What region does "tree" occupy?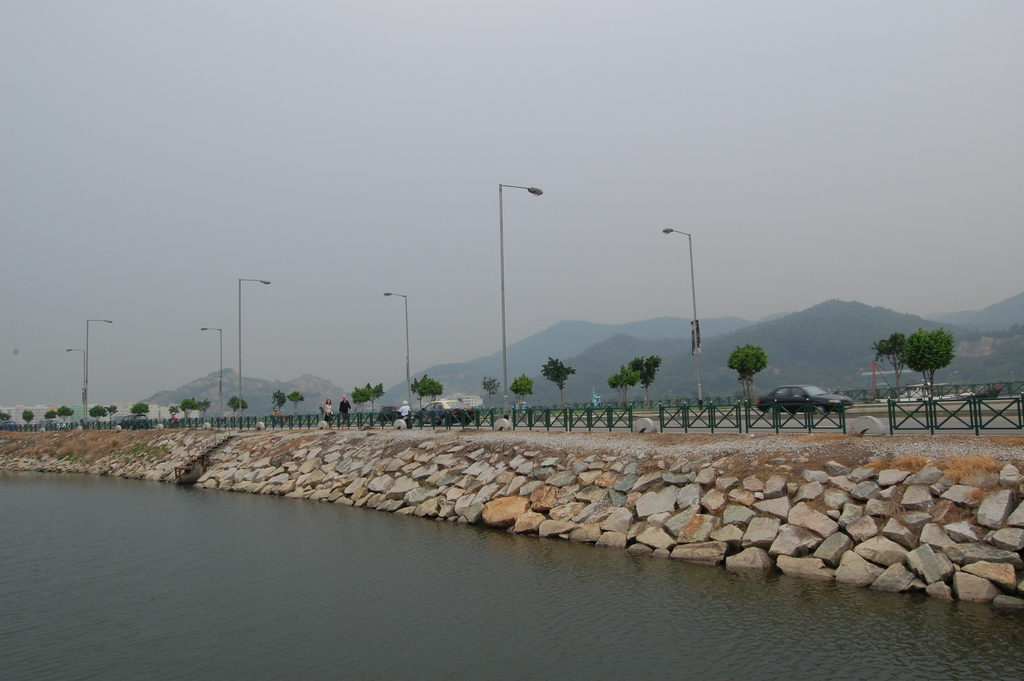
region(727, 341, 767, 407).
